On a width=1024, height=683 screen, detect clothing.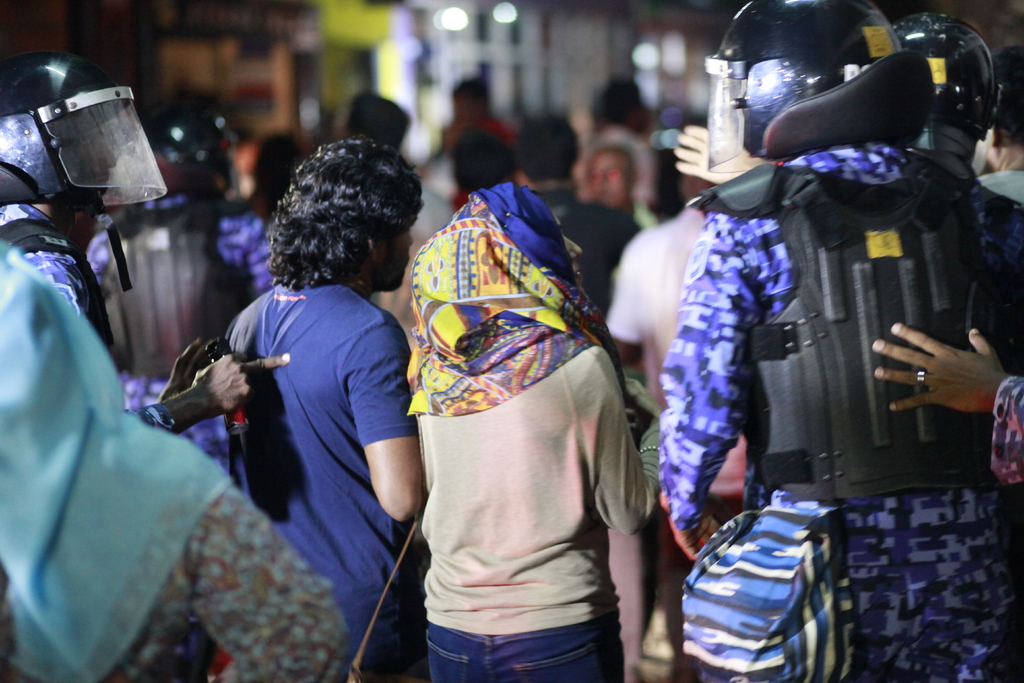
Rect(549, 184, 632, 329).
